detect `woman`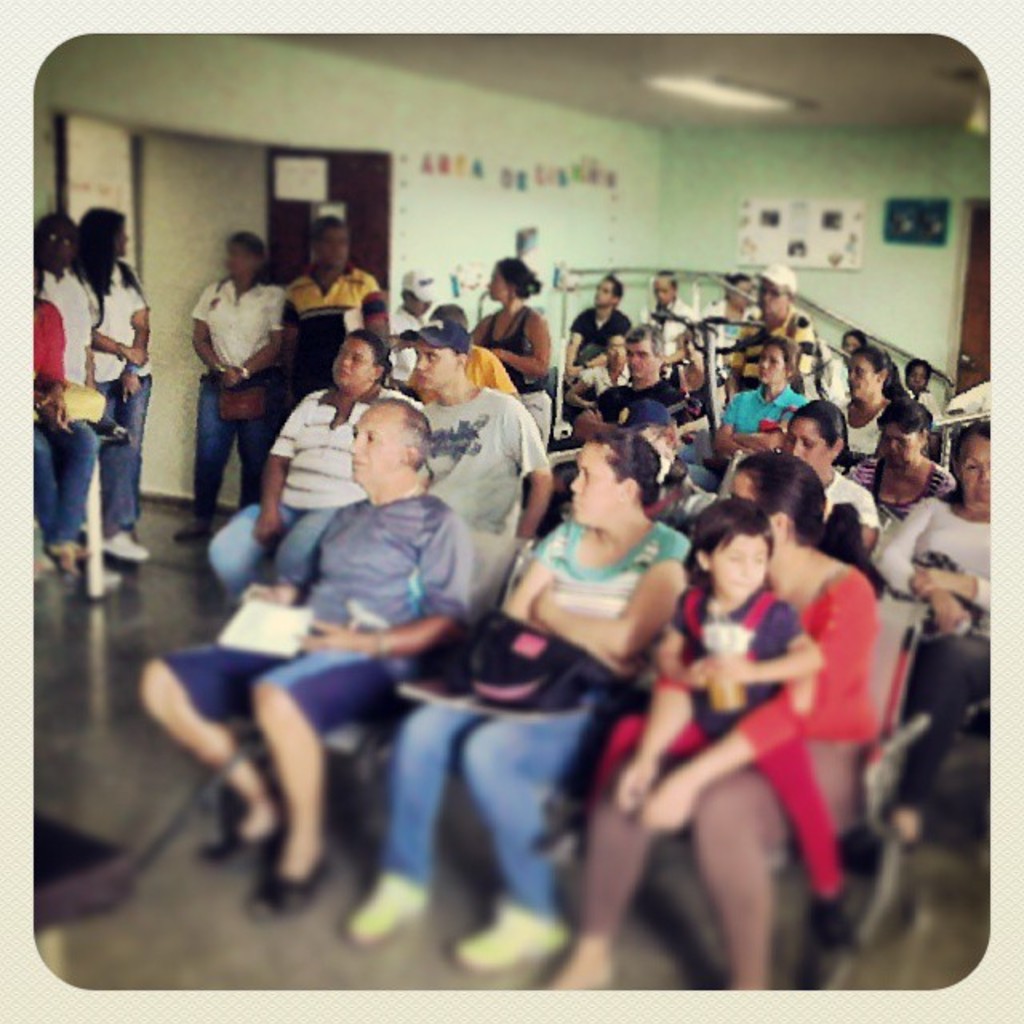
<box>850,397,950,518</box>
